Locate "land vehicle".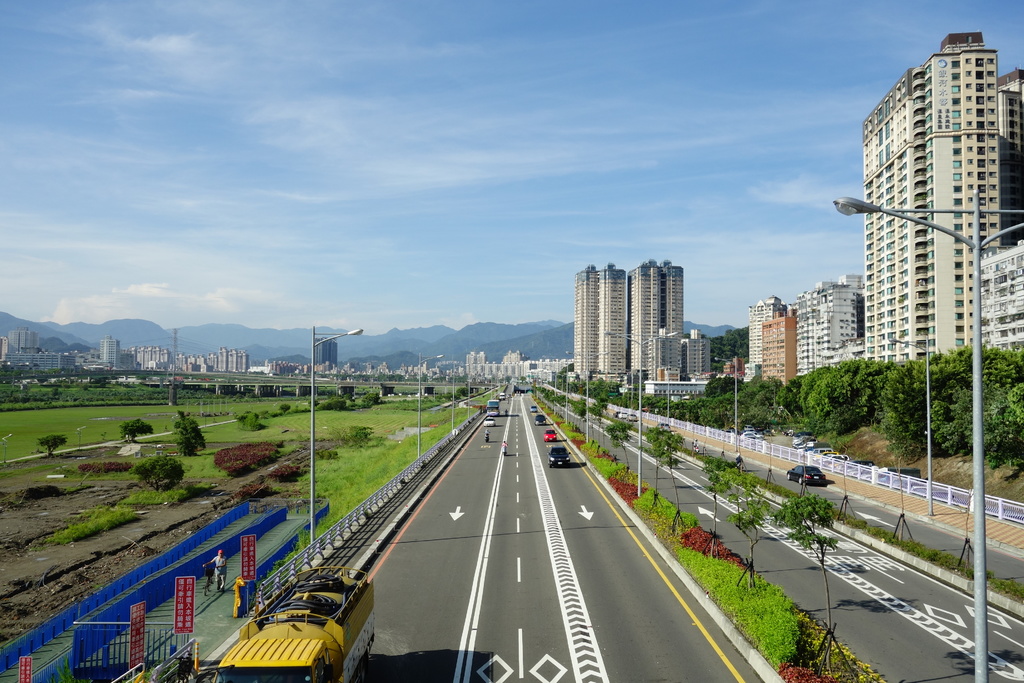
Bounding box: 690:439:700:454.
